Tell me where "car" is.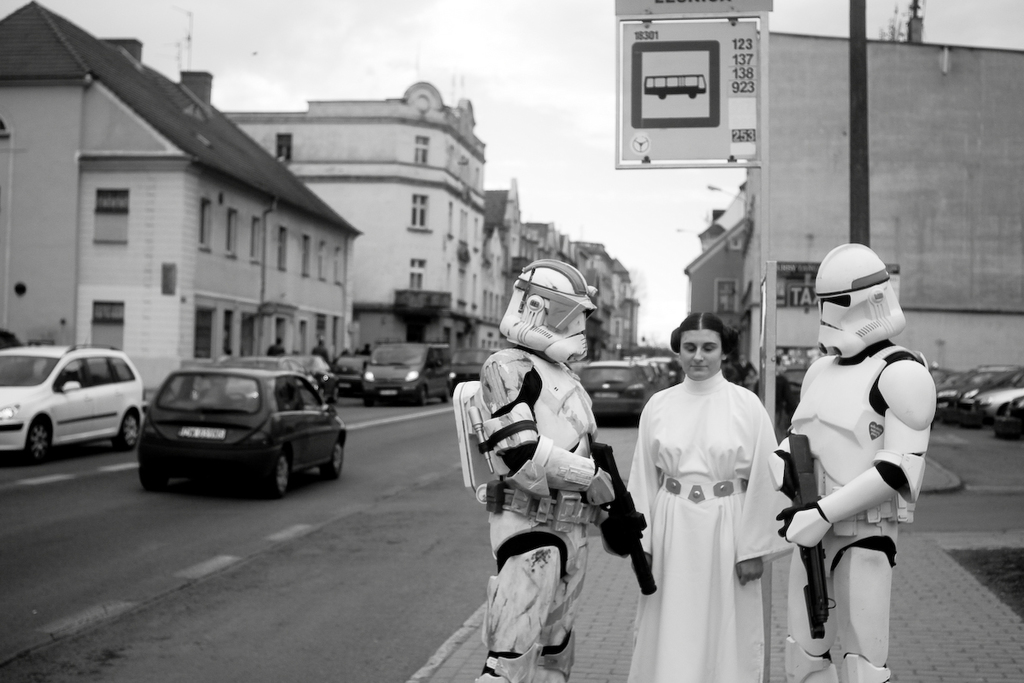
"car" is at crop(575, 357, 646, 420).
